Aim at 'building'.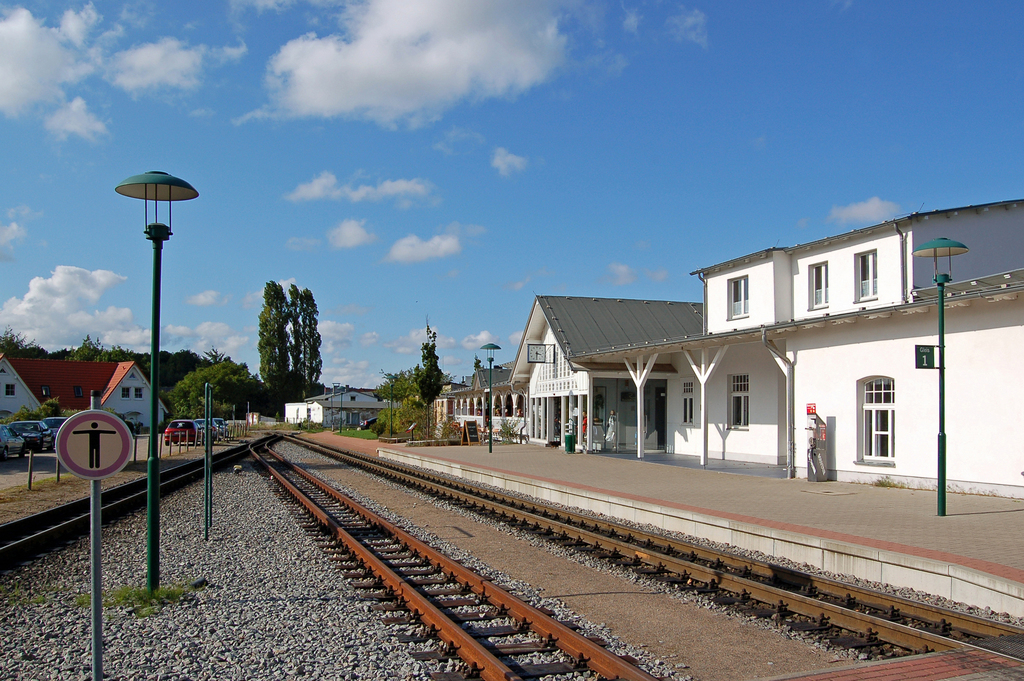
Aimed at pyautogui.locateOnScreen(280, 386, 381, 429).
